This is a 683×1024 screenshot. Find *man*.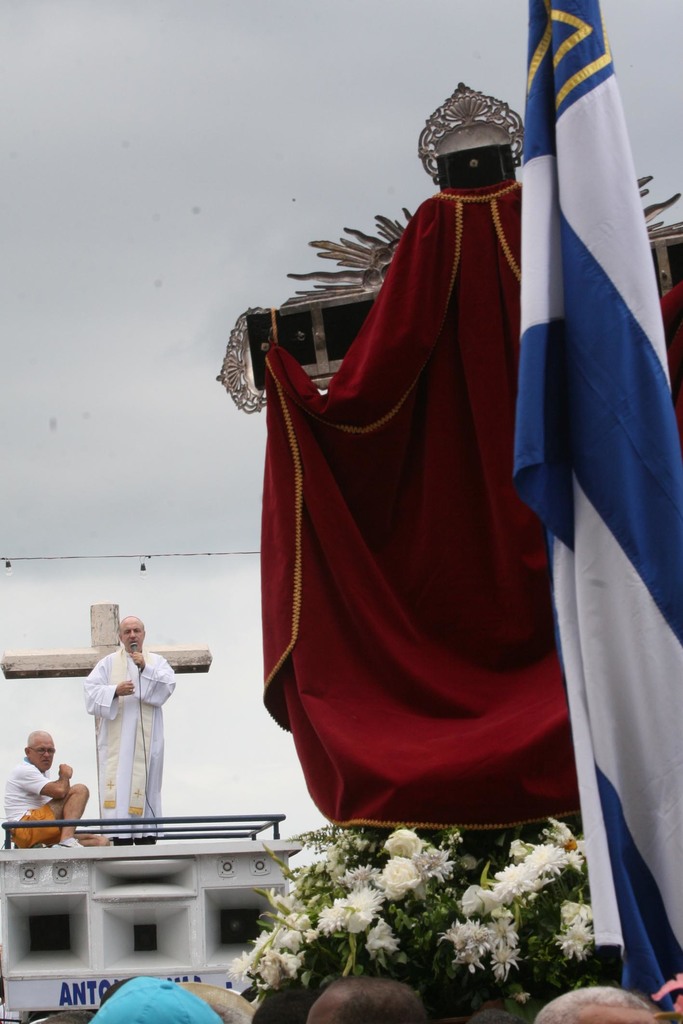
Bounding box: 85/617/172/841.
